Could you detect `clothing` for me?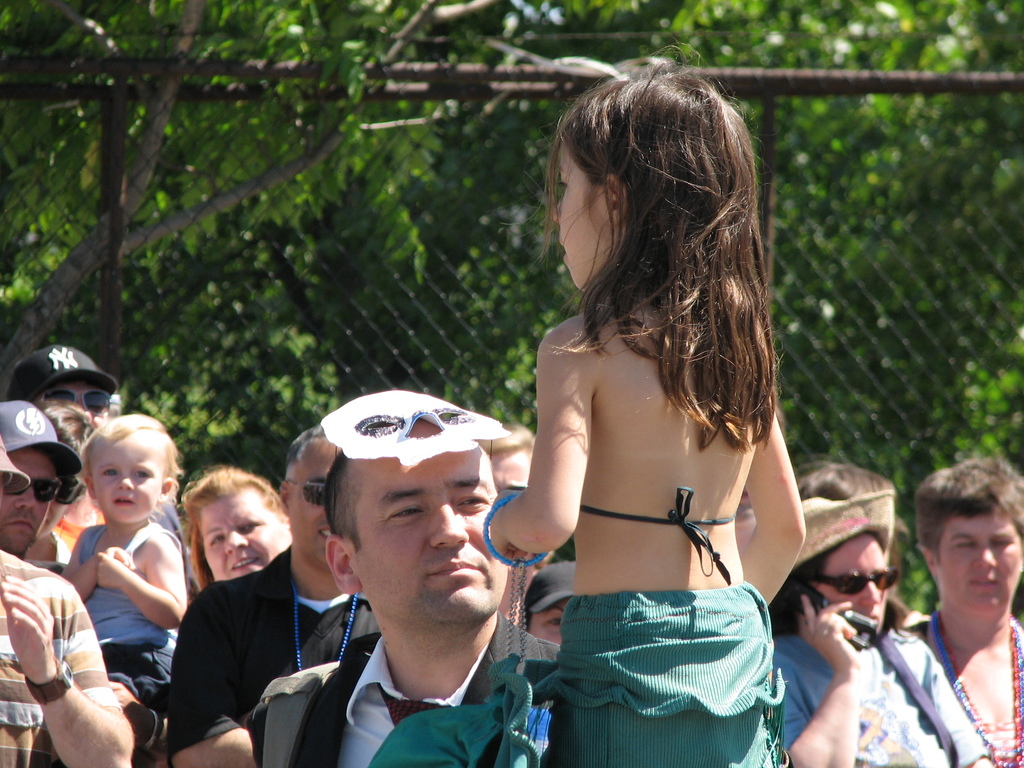
Detection result: rect(906, 610, 1023, 767).
